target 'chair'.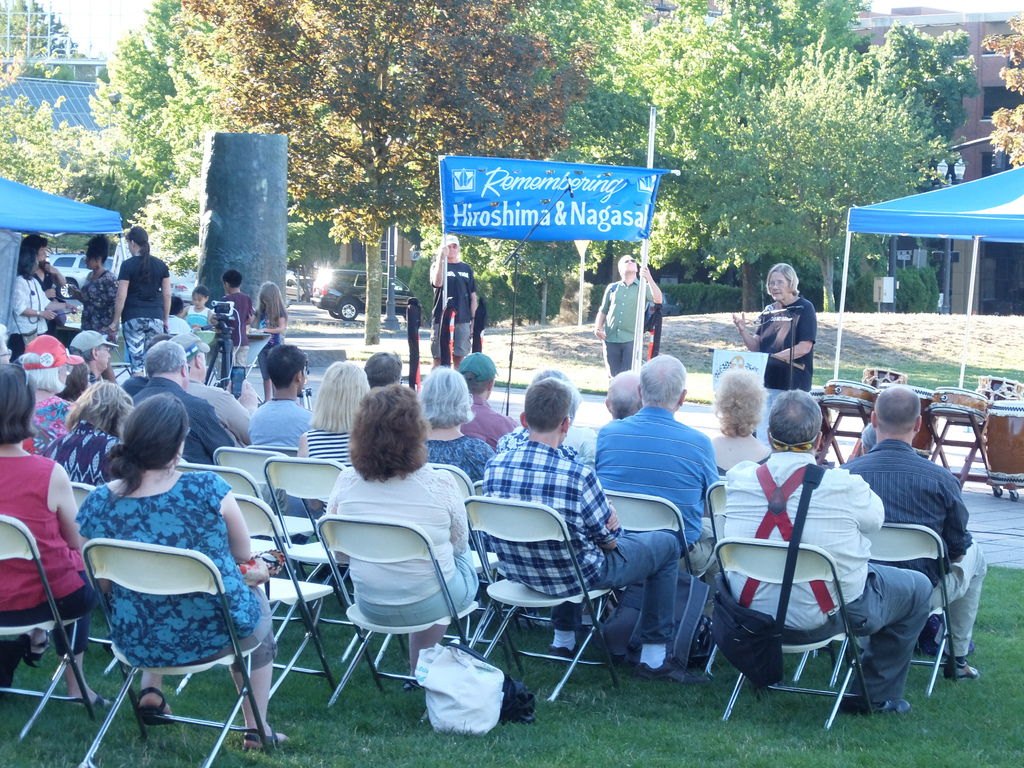
Target region: {"left": 318, "top": 516, "right": 480, "bottom": 722}.
